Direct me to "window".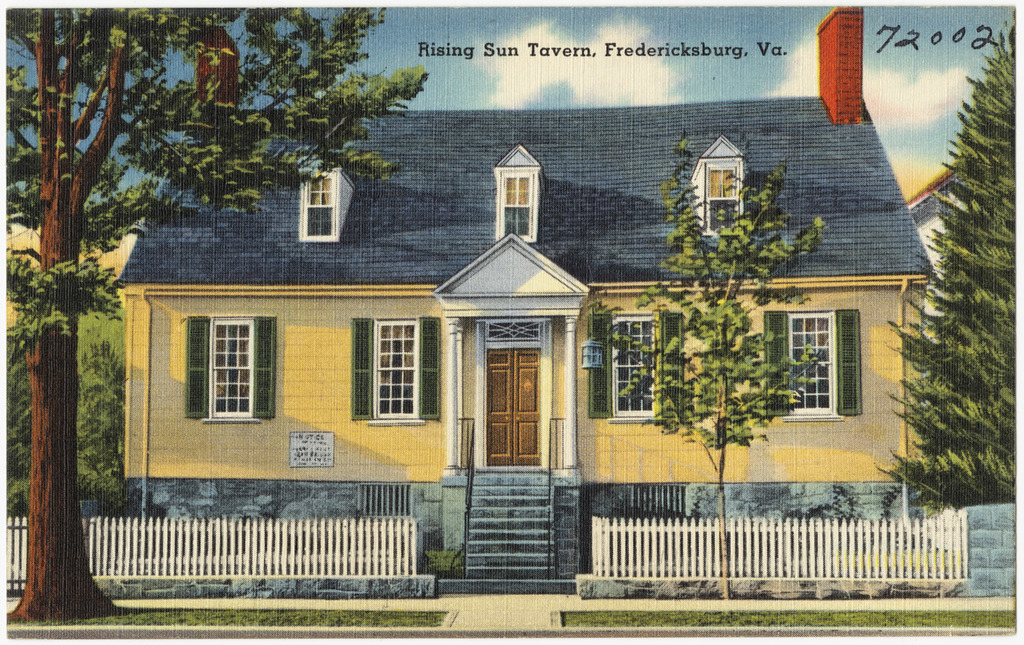
Direction: bbox=(758, 306, 865, 419).
